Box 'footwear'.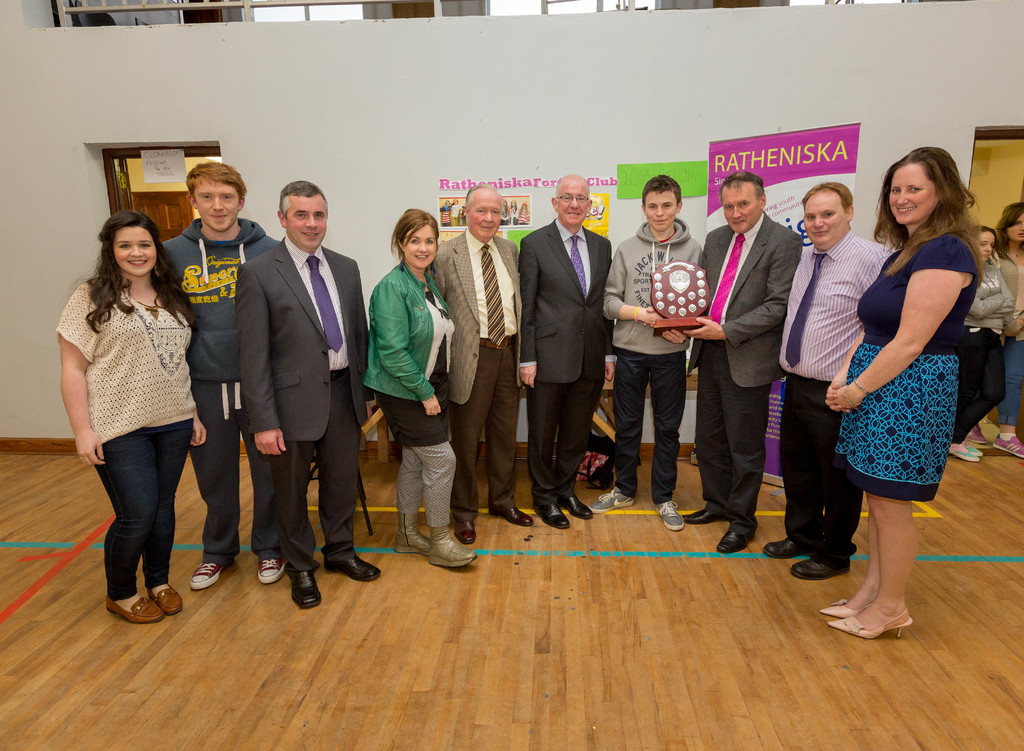
(x1=656, y1=496, x2=686, y2=533).
